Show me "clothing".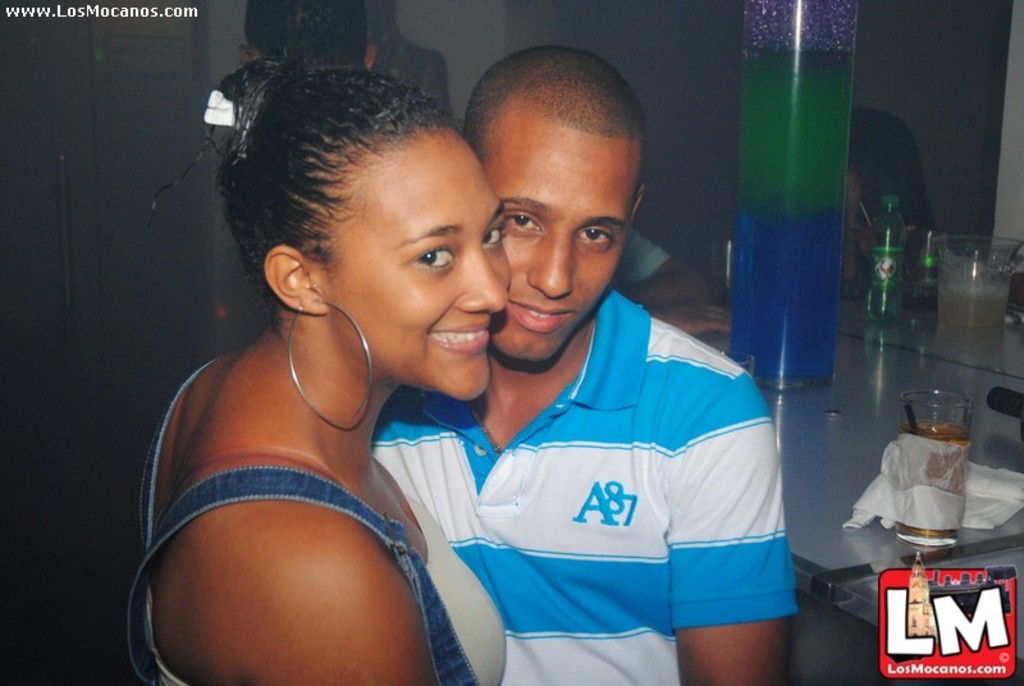
"clothing" is here: Rect(440, 271, 796, 654).
